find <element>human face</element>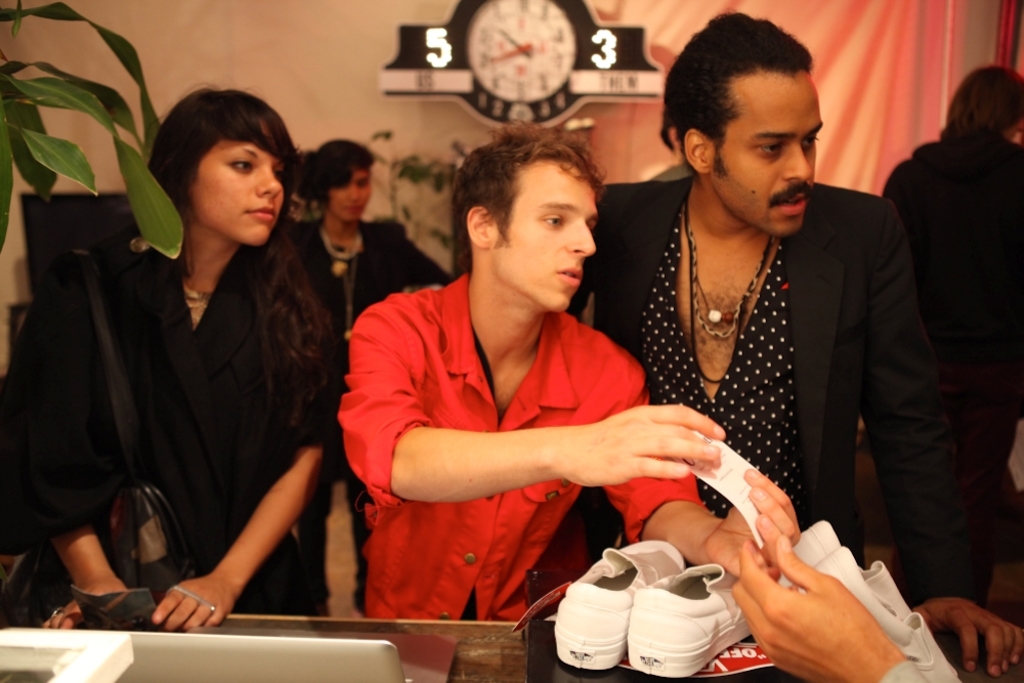
bbox(494, 161, 595, 306)
